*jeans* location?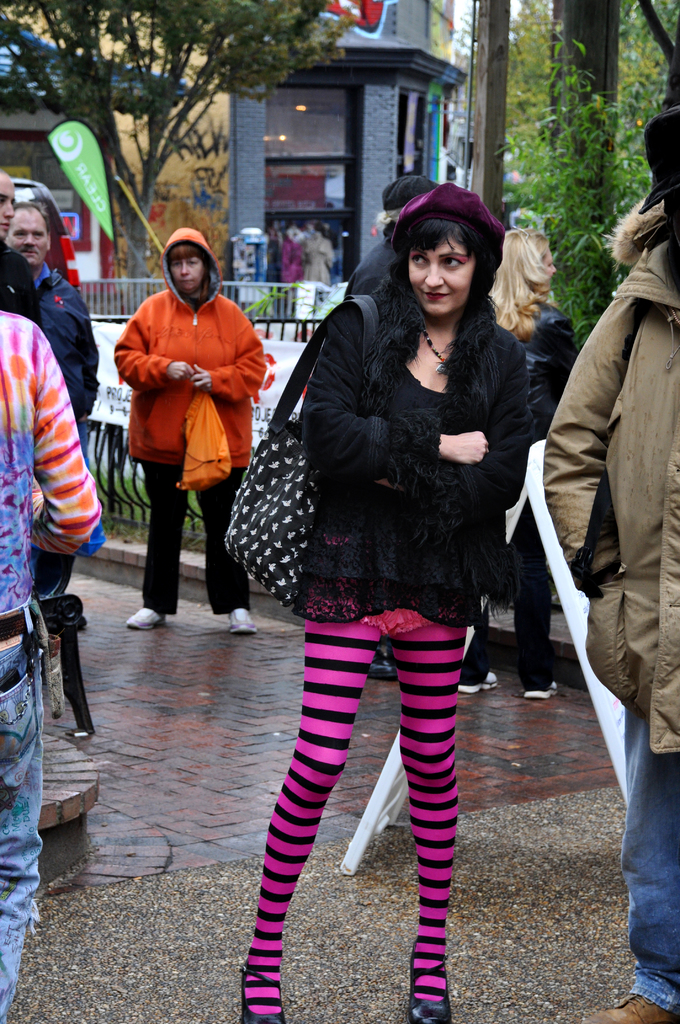
[x1=614, y1=700, x2=679, y2=1008]
